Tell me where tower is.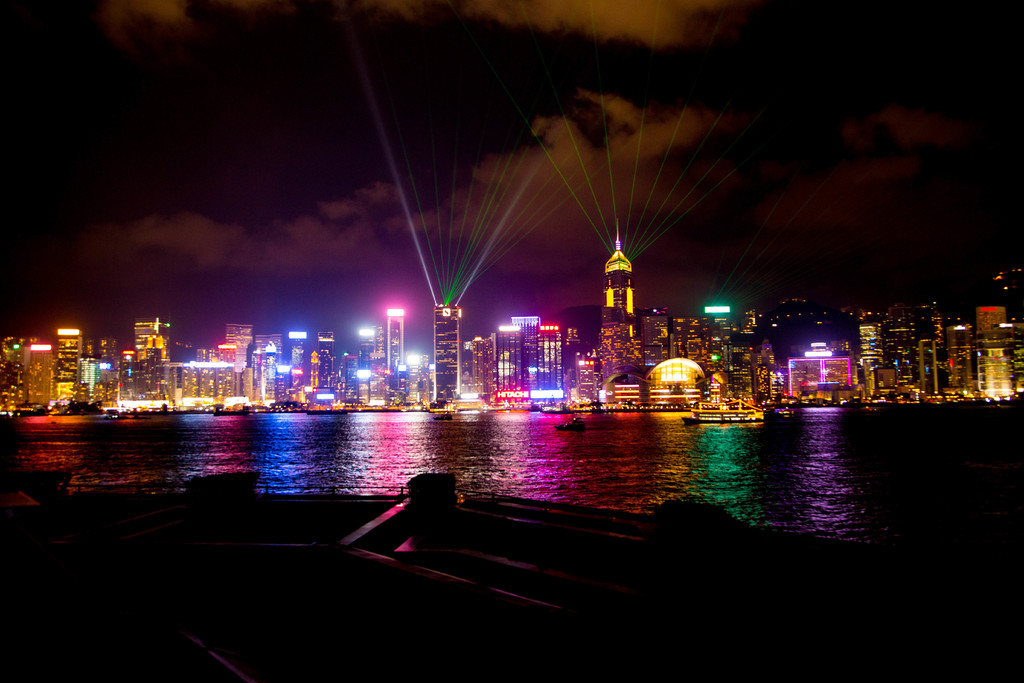
tower is at rect(317, 334, 333, 389).
